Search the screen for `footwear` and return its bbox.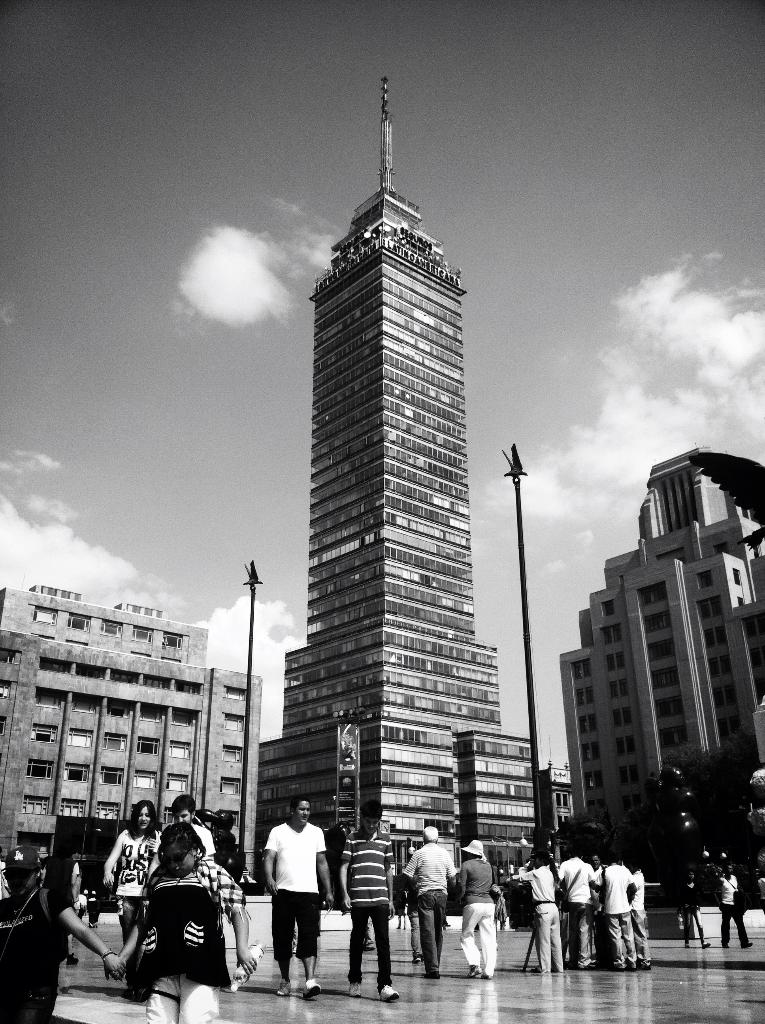
Found: locate(348, 986, 359, 998).
